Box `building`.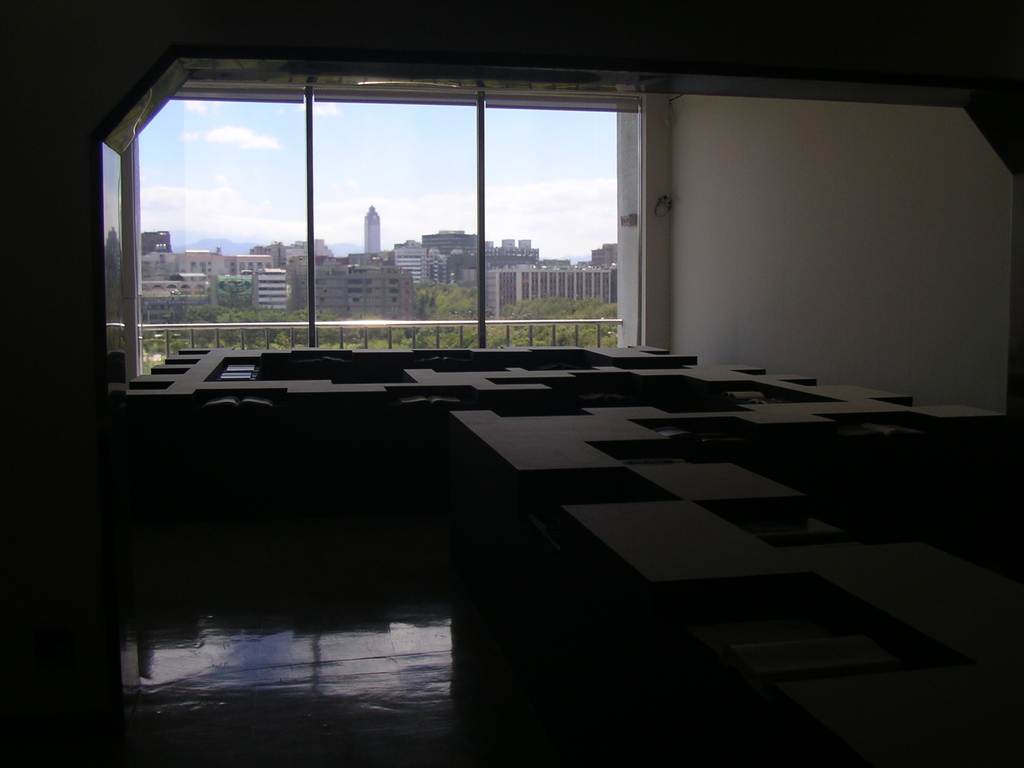
detection(0, 0, 1023, 767).
